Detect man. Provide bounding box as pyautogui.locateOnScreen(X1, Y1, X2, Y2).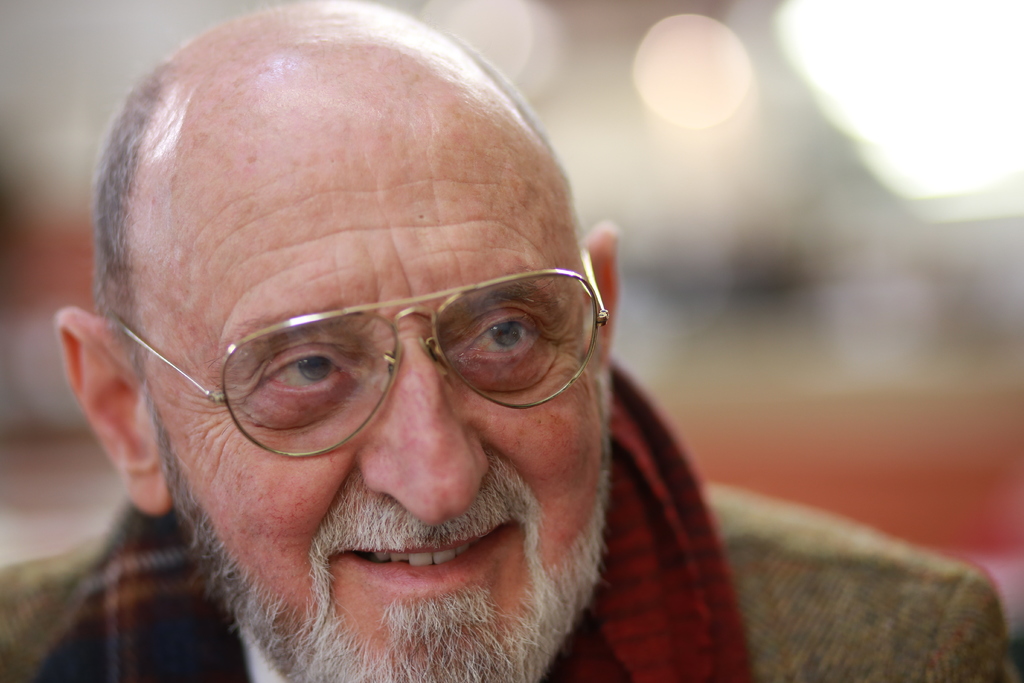
pyautogui.locateOnScreen(0, 0, 1023, 682).
